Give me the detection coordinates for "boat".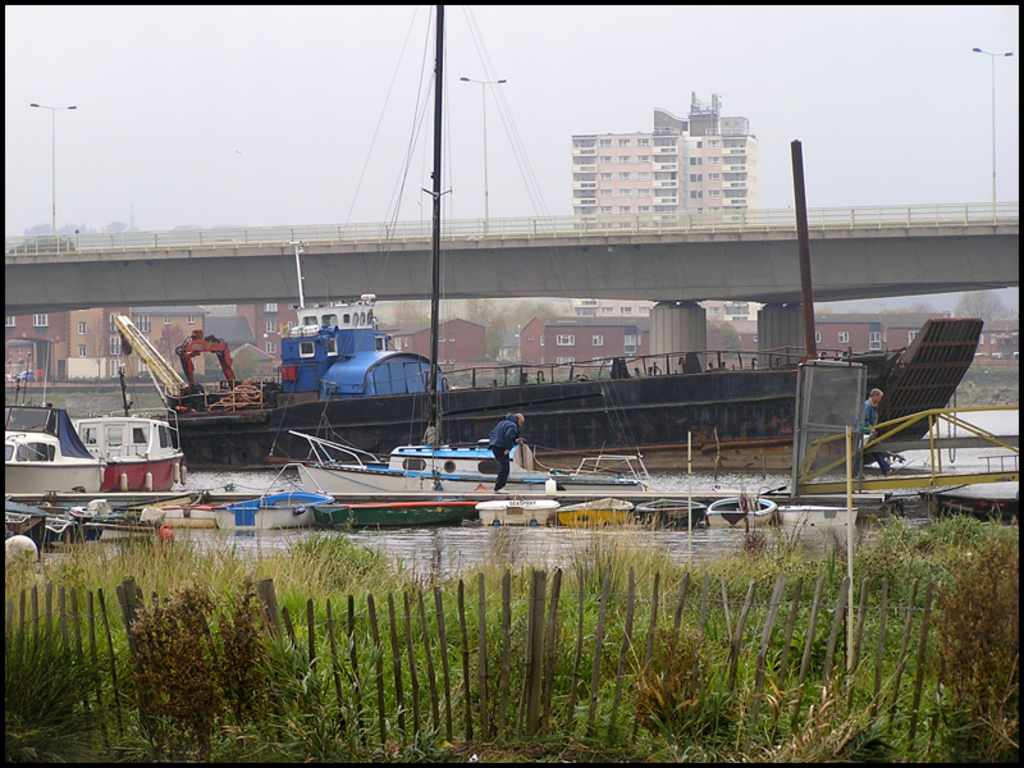
x1=310, y1=499, x2=489, y2=530.
